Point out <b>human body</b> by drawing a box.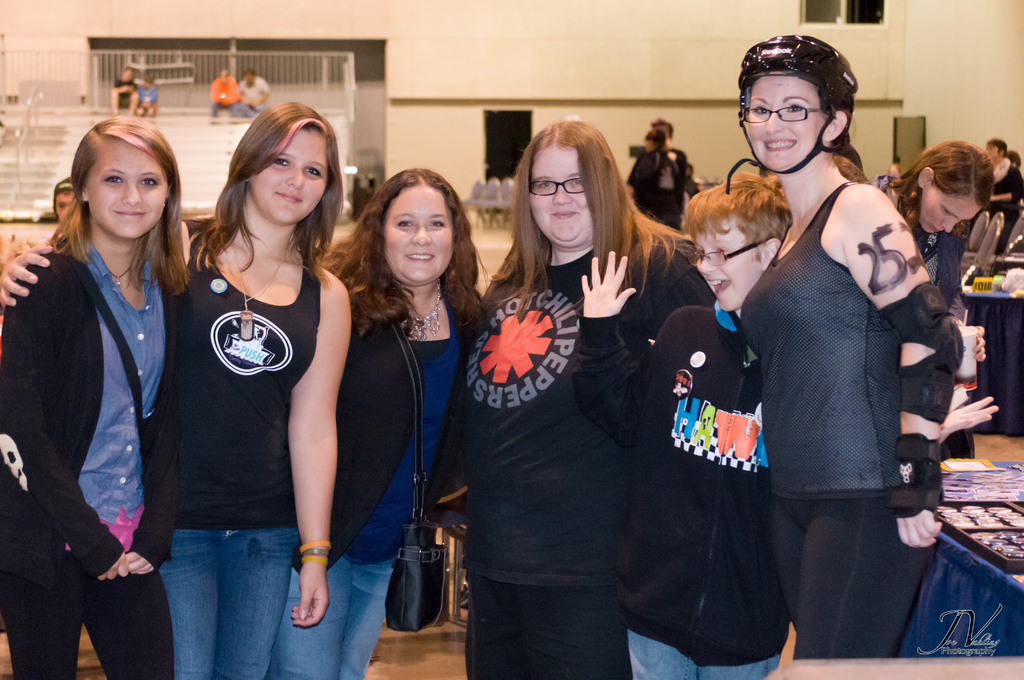
317/168/496/679.
